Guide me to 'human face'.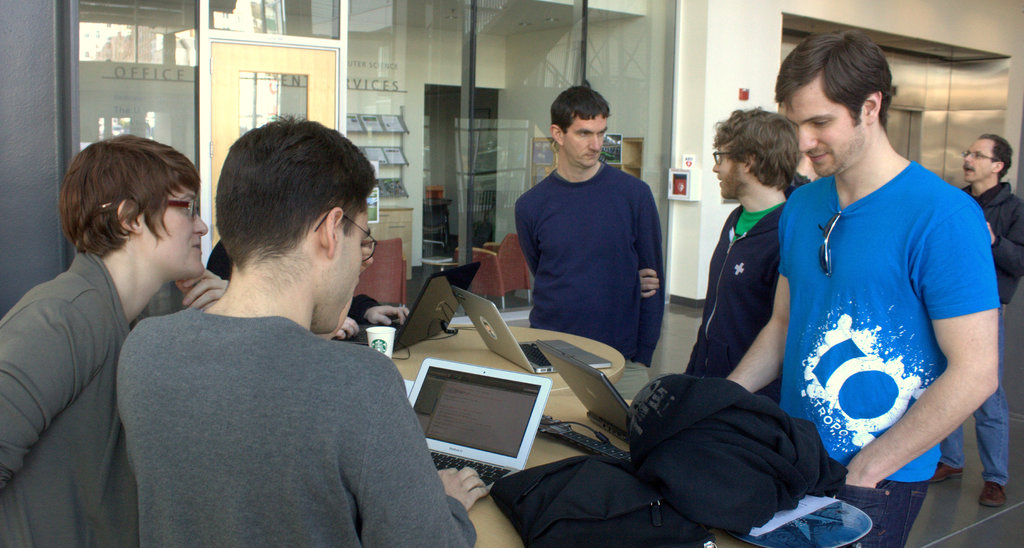
Guidance: Rect(317, 196, 372, 331).
